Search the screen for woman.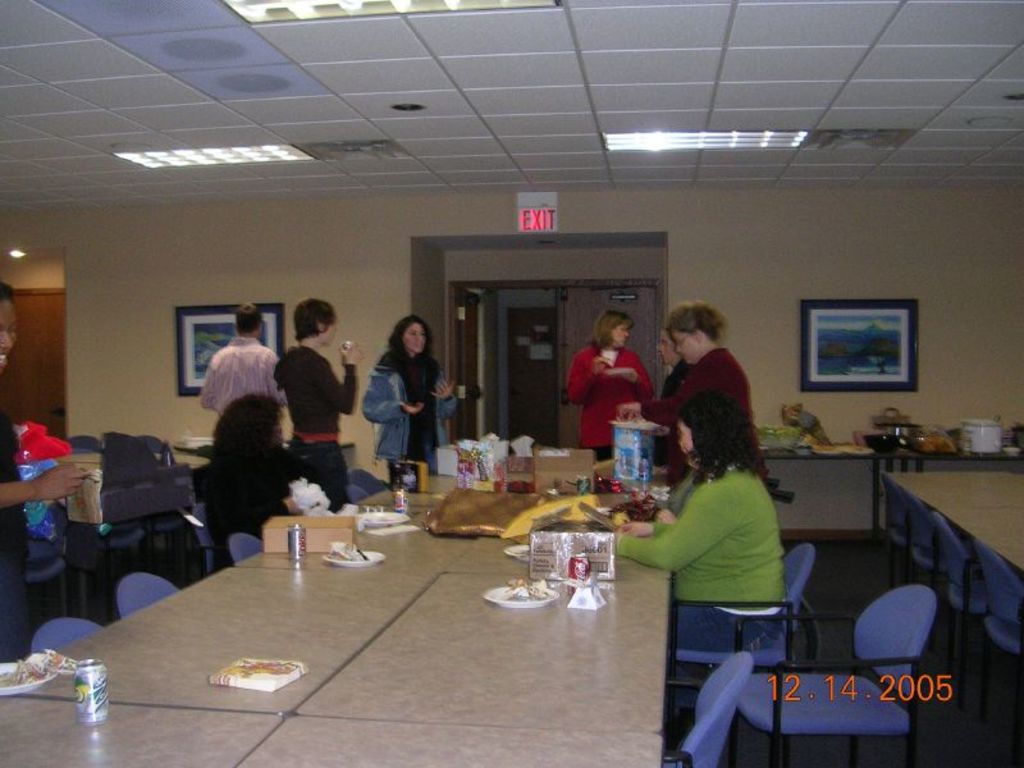
Found at pyautogui.locateOnScreen(620, 297, 765, 474).
